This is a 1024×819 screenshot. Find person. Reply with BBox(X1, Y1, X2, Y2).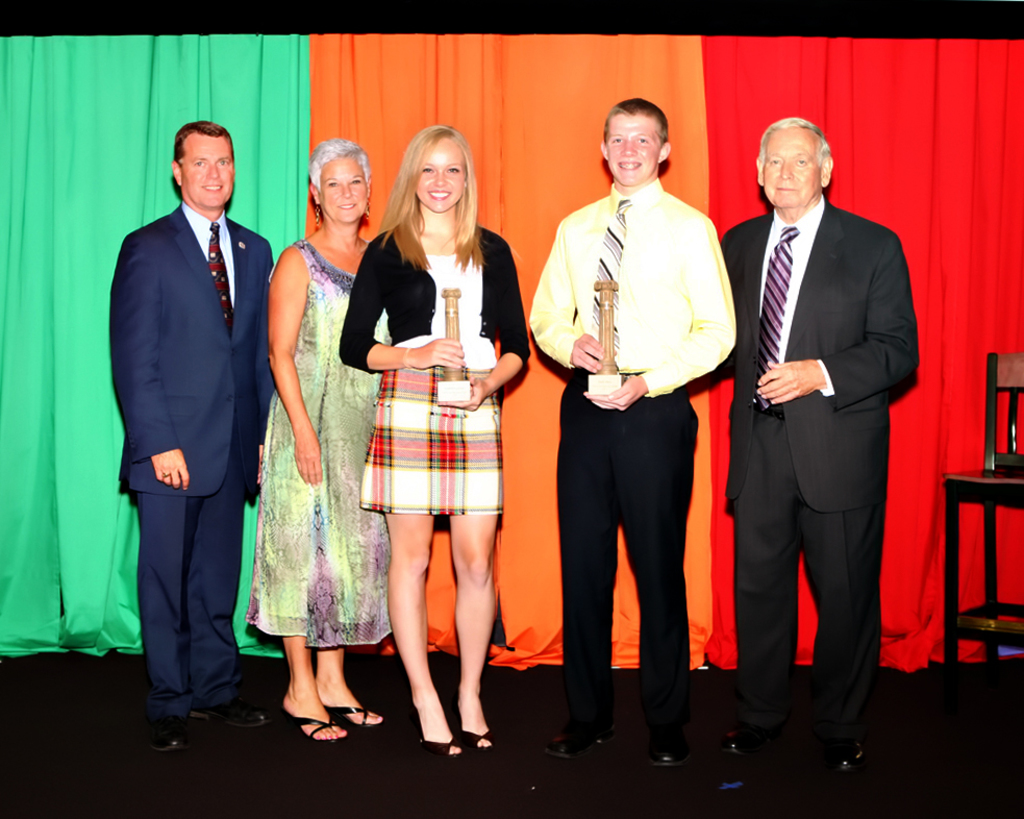
BBox(533, 96, 743, 776).
